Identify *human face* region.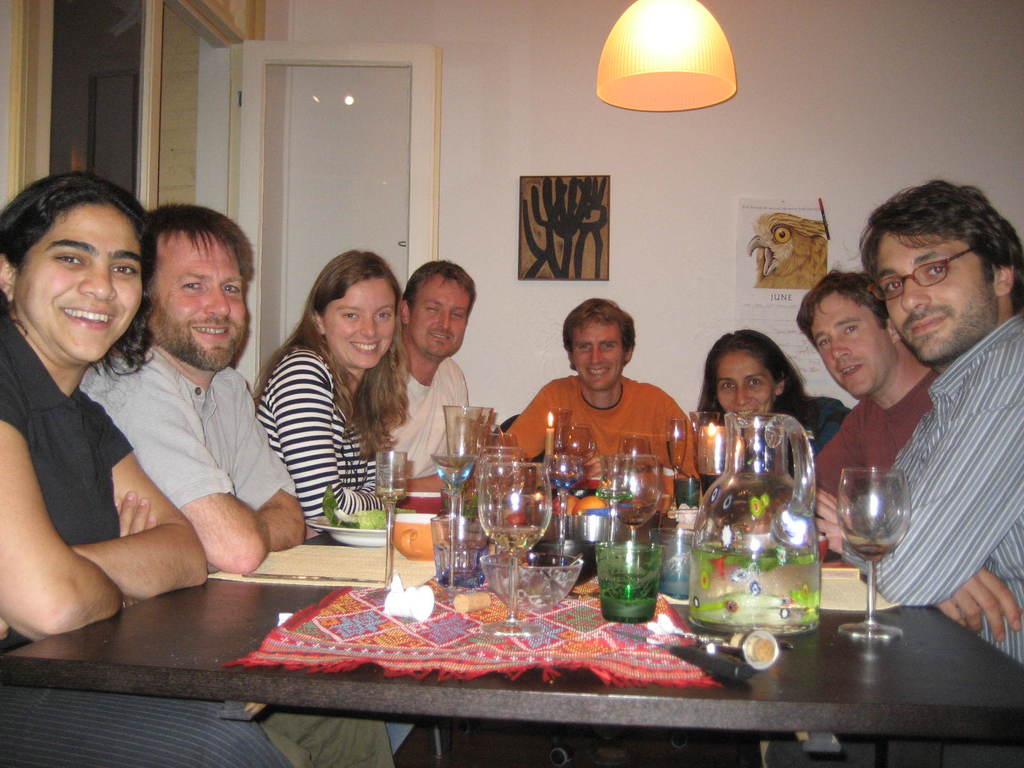
Region: (x1=878, y1=243, x2=991, y2=358).
